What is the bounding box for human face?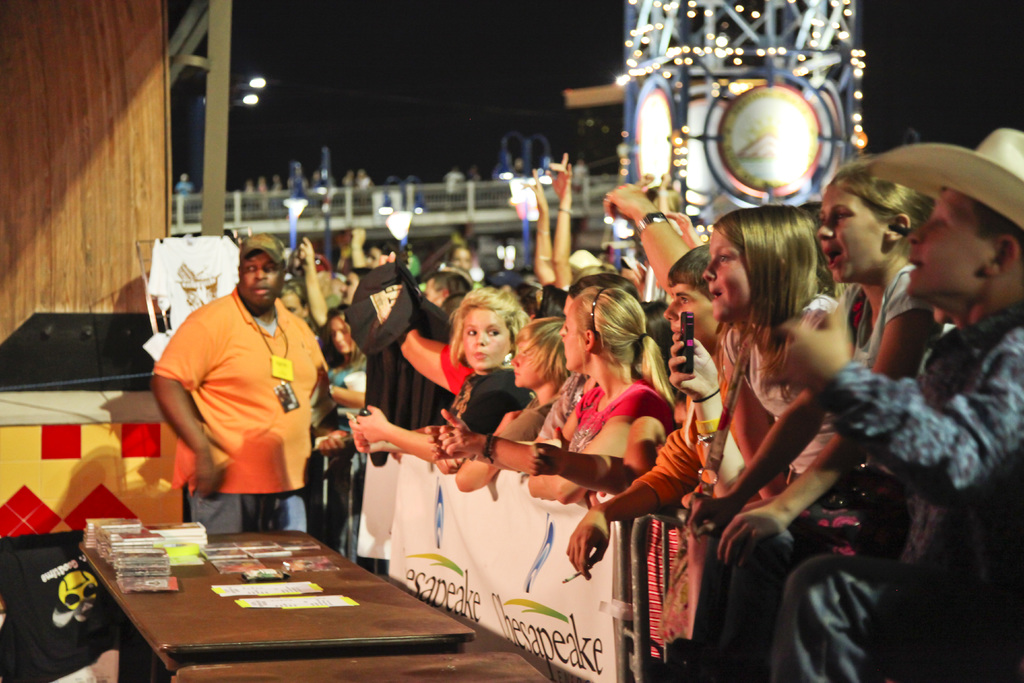
(511, 344, 542, 386).
